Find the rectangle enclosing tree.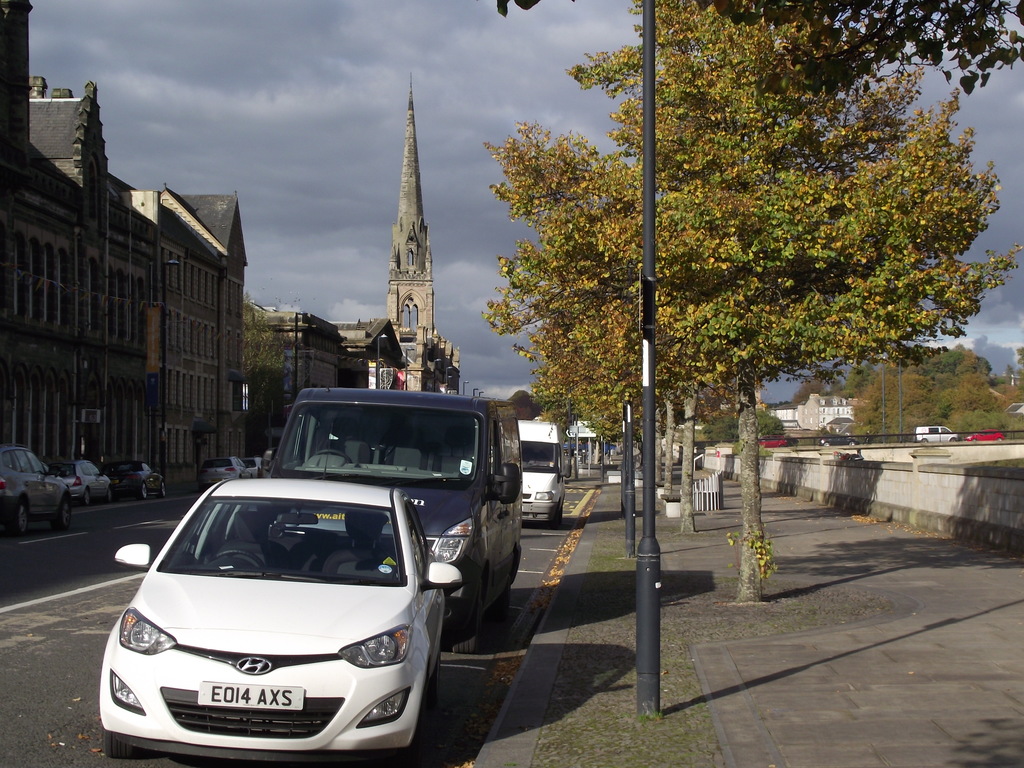
(left=233, top=294, right=285, bottom=421).
